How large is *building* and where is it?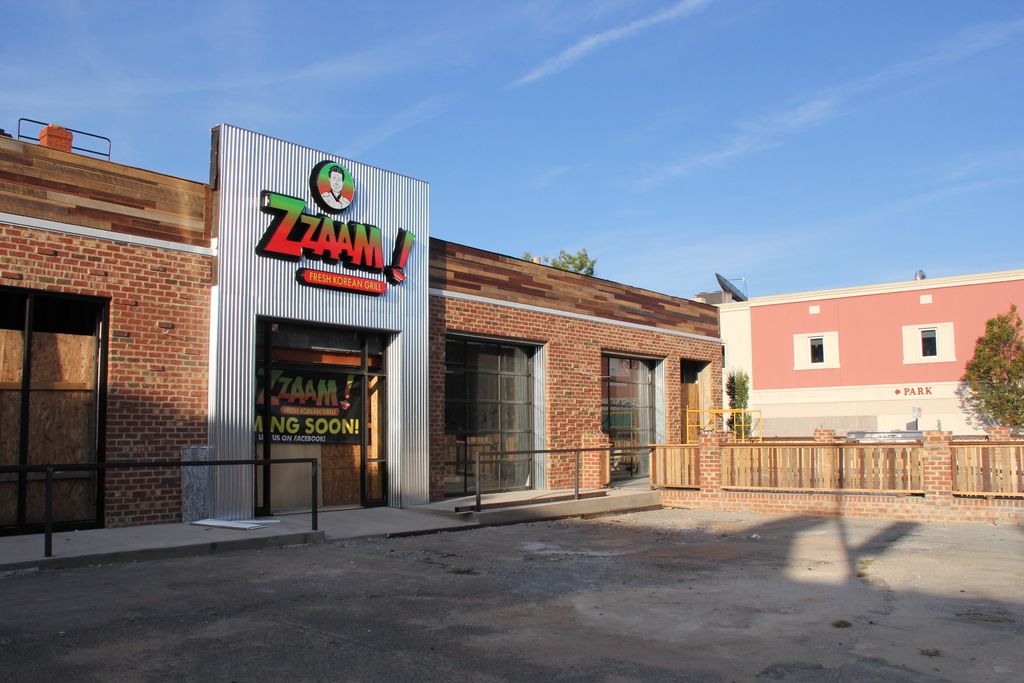
Bounding box: pyautogui.locateOnScreen(0, 131, 723, 541).
